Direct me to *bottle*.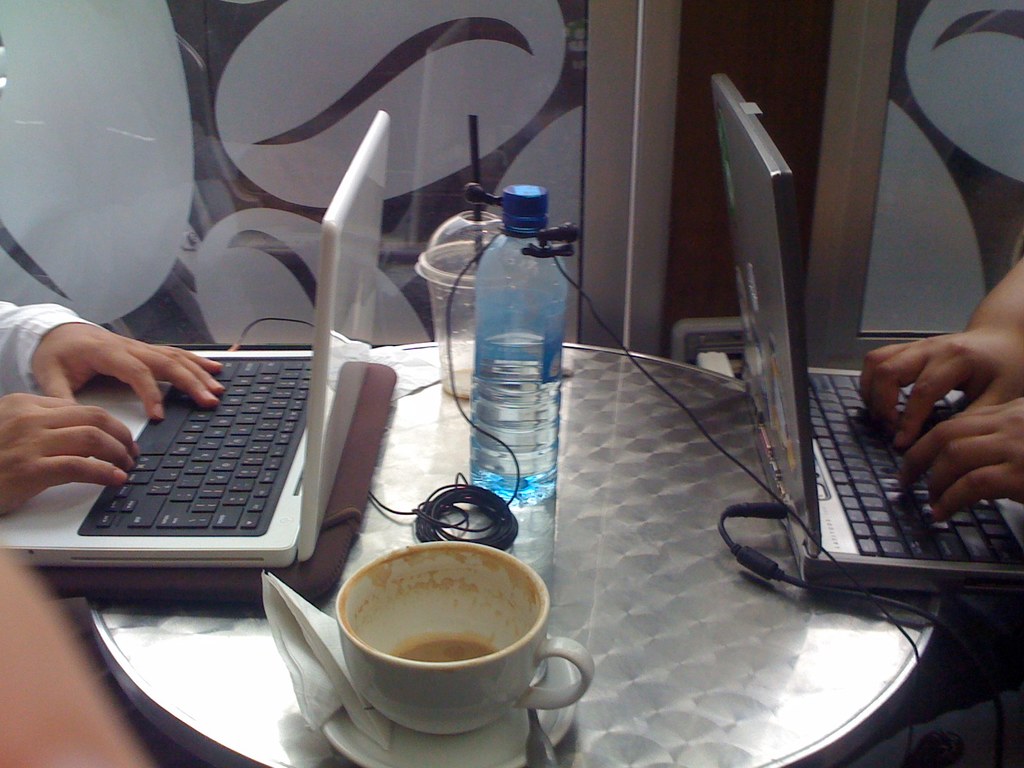
Direction: box=[474, 179, 561, 511].
